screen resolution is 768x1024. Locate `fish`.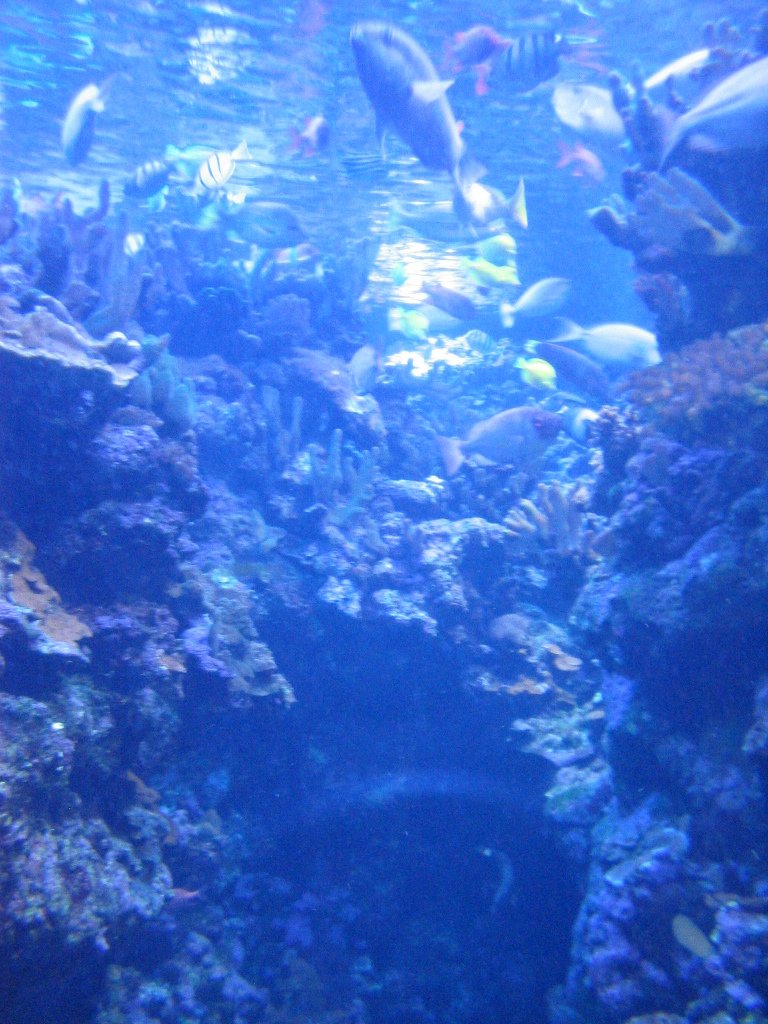
[343, 10, 490, 203].
